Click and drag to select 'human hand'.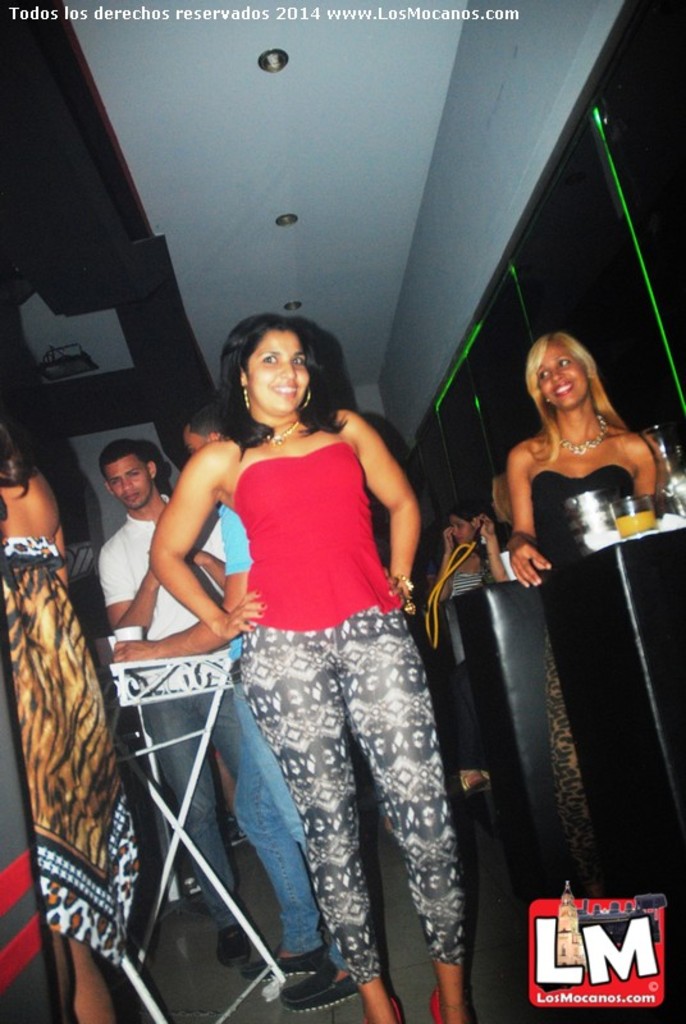
Selection: crop(384, 571, 411, 614).
